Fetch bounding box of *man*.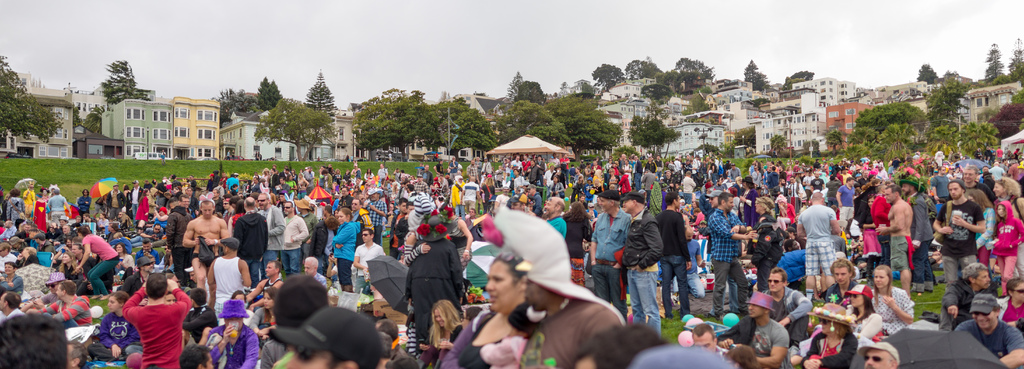
Bbox: rect(792, 159, 800, 172).
